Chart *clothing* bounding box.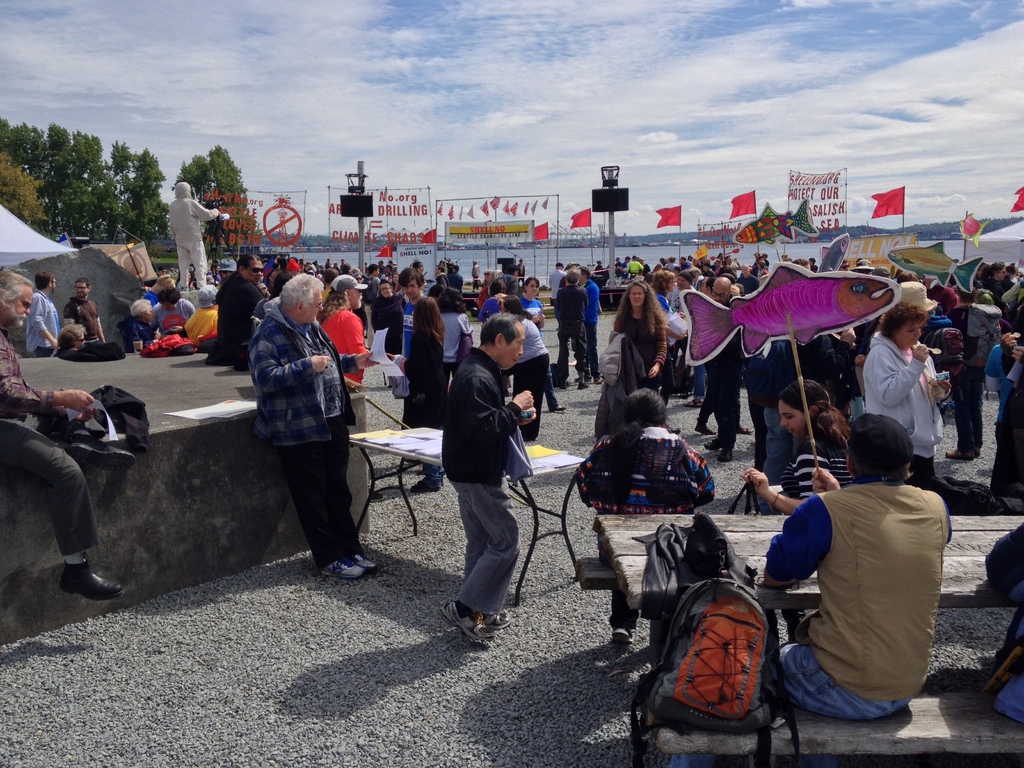
Charted: detection(387, 274, 438, 402).
